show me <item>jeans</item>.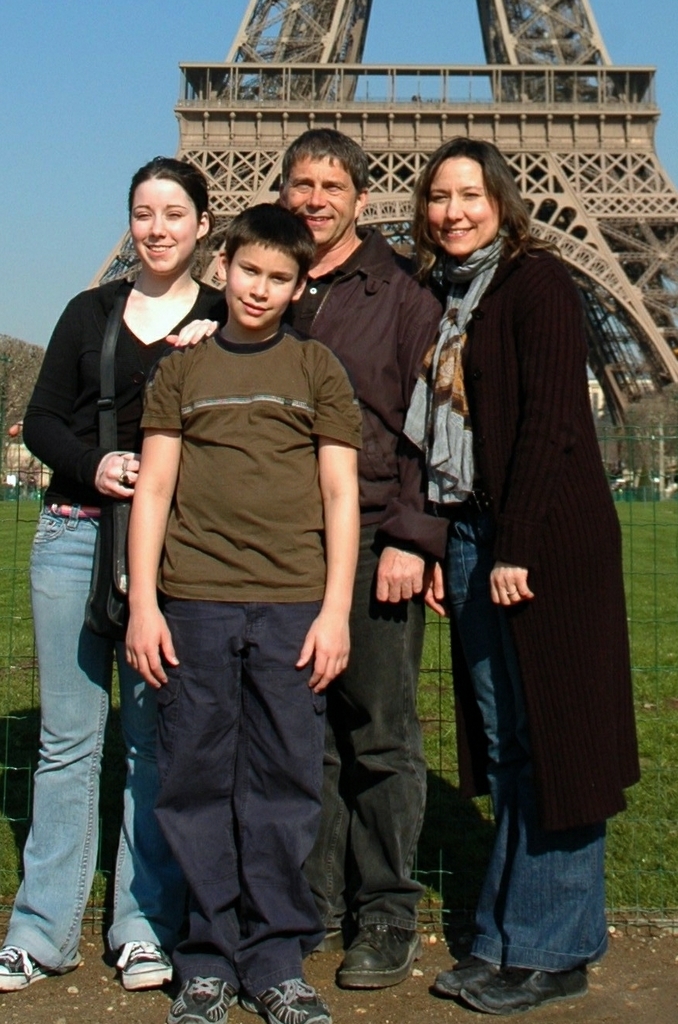
<item>jeans</item> is here: (319,600,430,938).
